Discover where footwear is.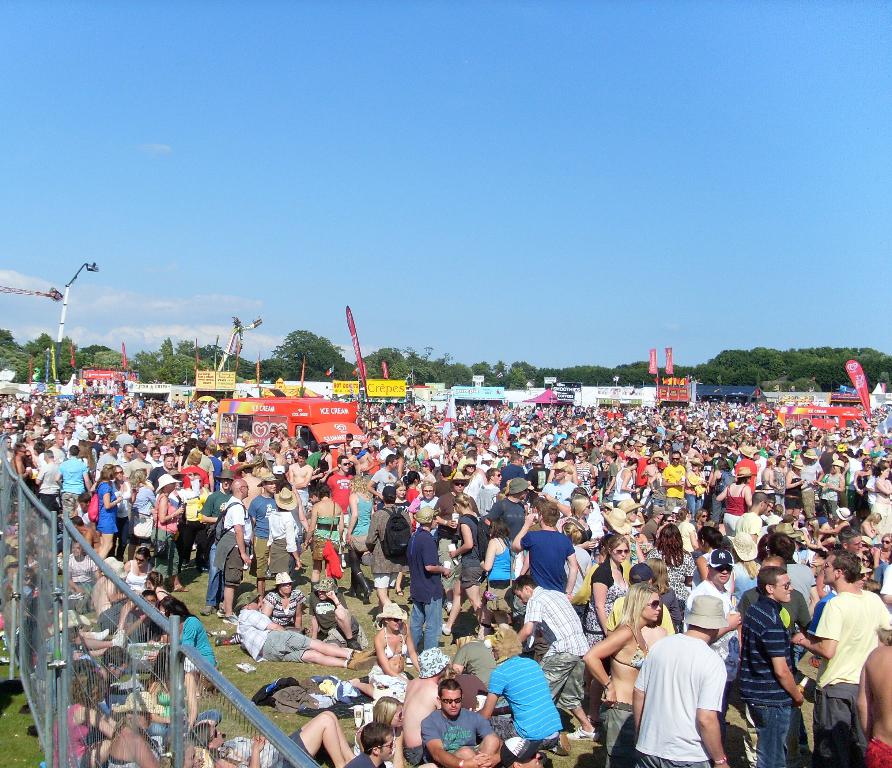
Discovered at bbox(361, 591, 371, 603).
